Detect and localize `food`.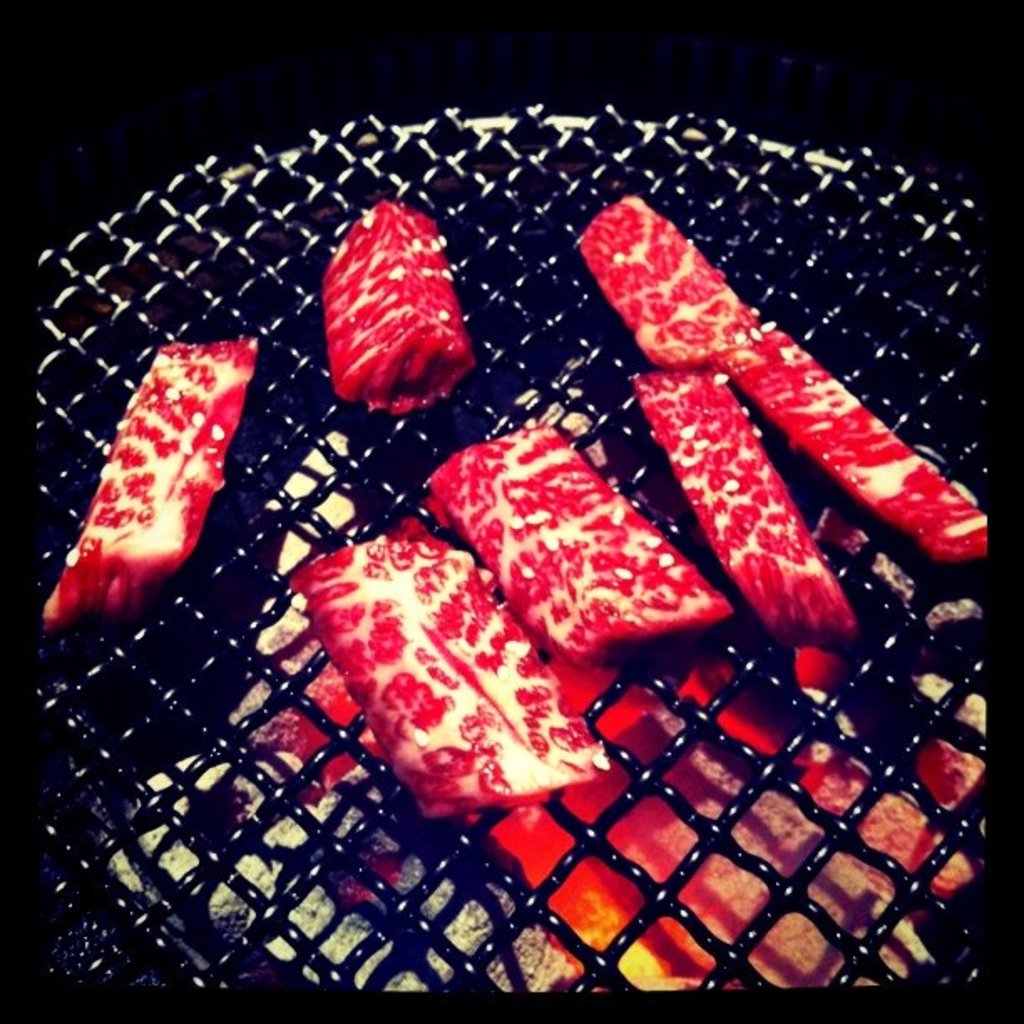
Localized at (581,196,997,566).
